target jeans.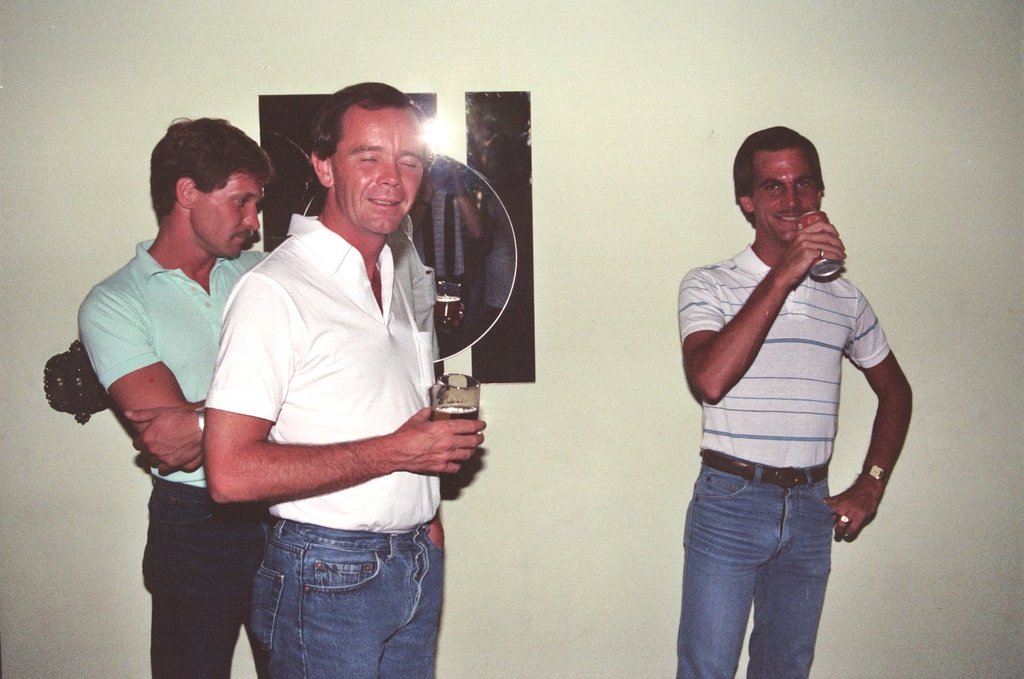
Target region: Rect(247, 517, 446, 678).
